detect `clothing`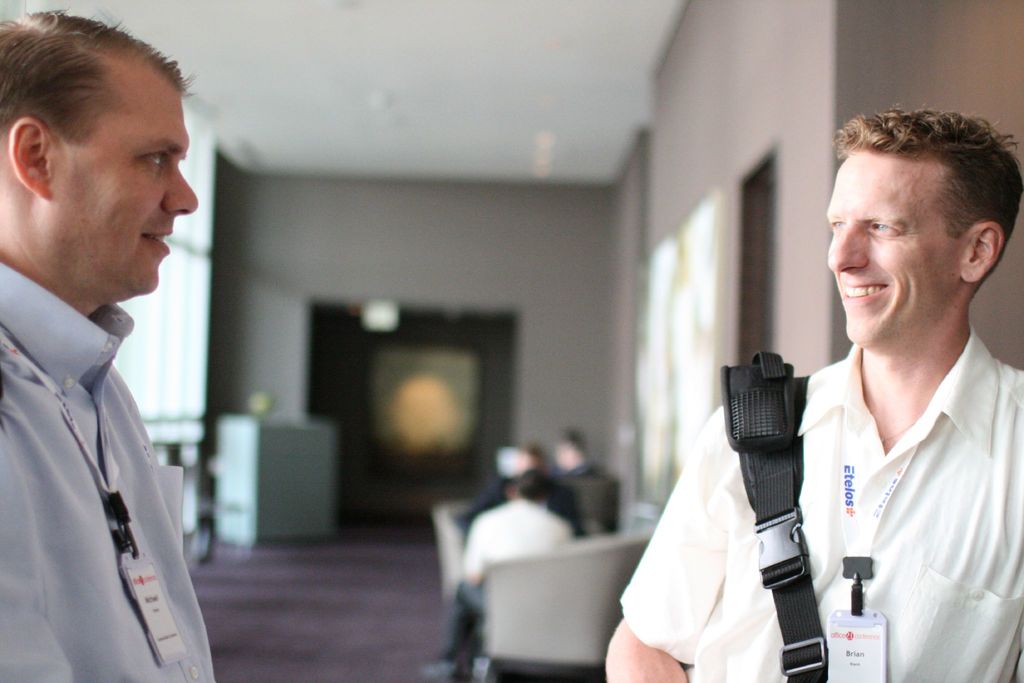
crop(618, 340, 1023, 682)
